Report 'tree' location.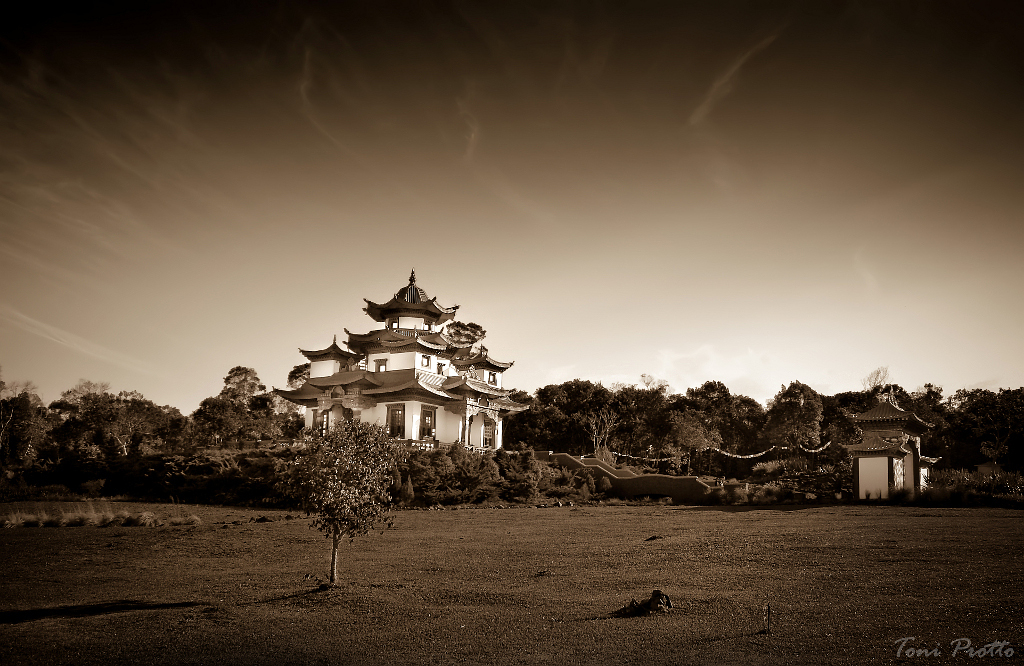
Report: rect(684, 380, 736, 444).
